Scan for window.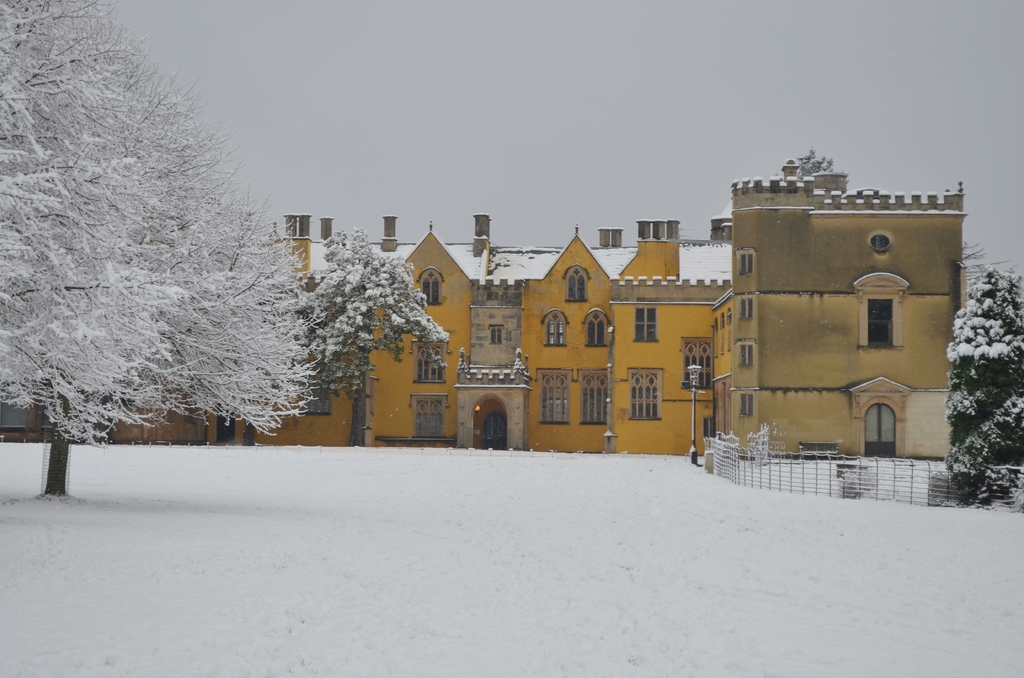
Scan result: [x1=540, y1=305, x2=572, y2=348].
